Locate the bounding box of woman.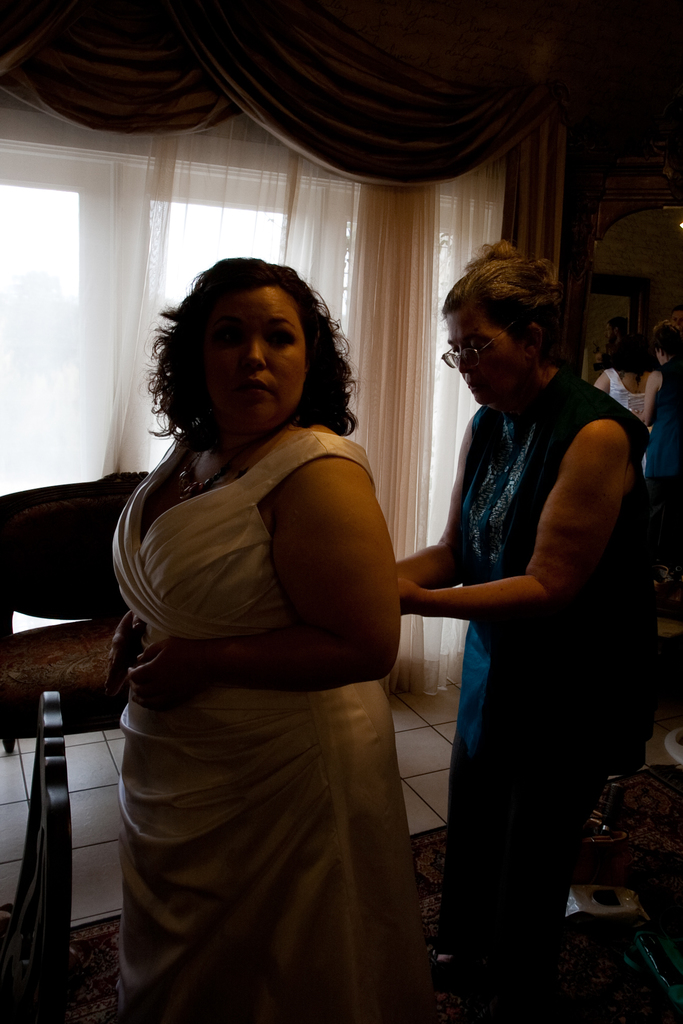
Bounding box: 395, 241, 682, 1023.
